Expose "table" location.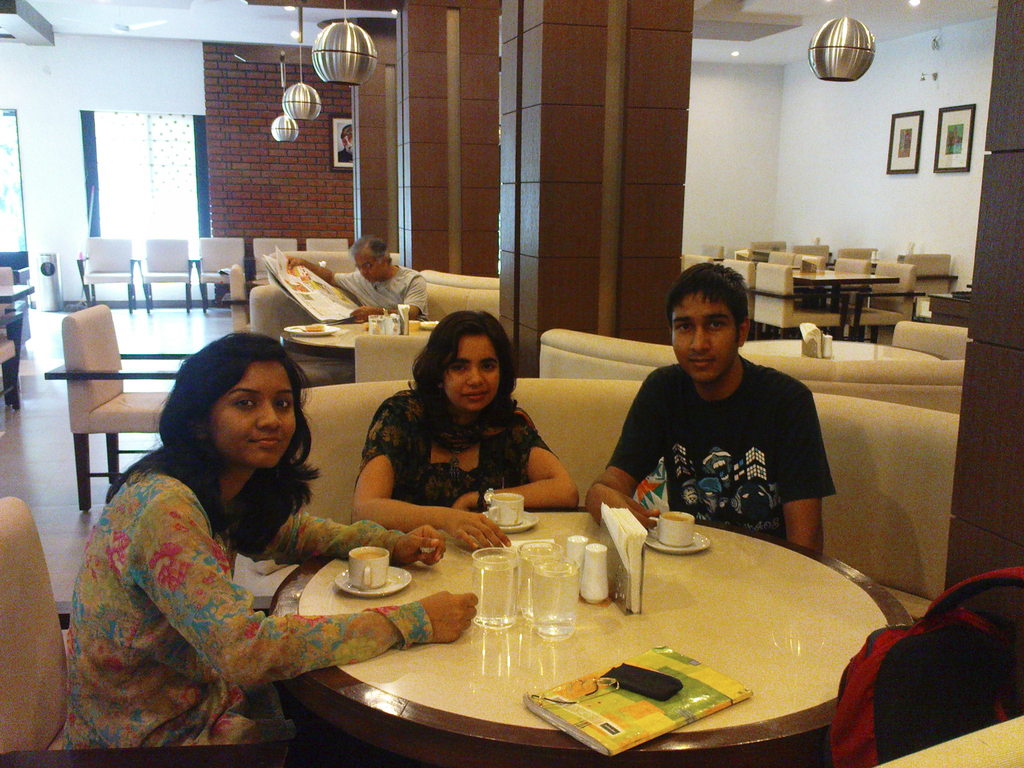
Exposed at {"left": 284, "top": 316, "right": 444, "bottom": 379}.
